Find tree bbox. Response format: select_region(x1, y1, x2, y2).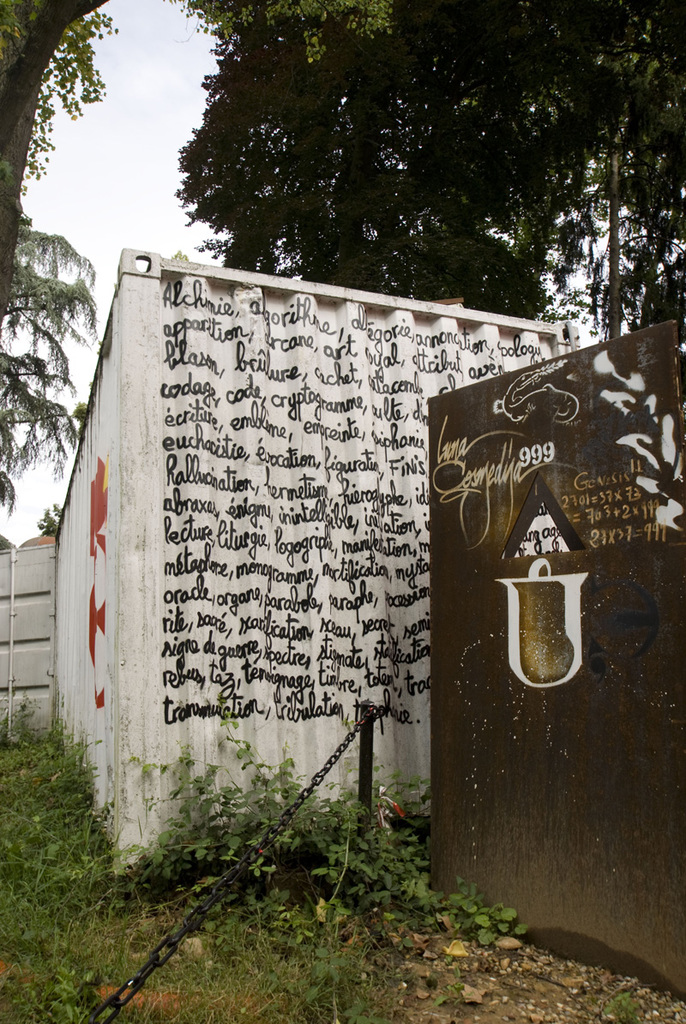
select_region(5, 183, 95, 517).
